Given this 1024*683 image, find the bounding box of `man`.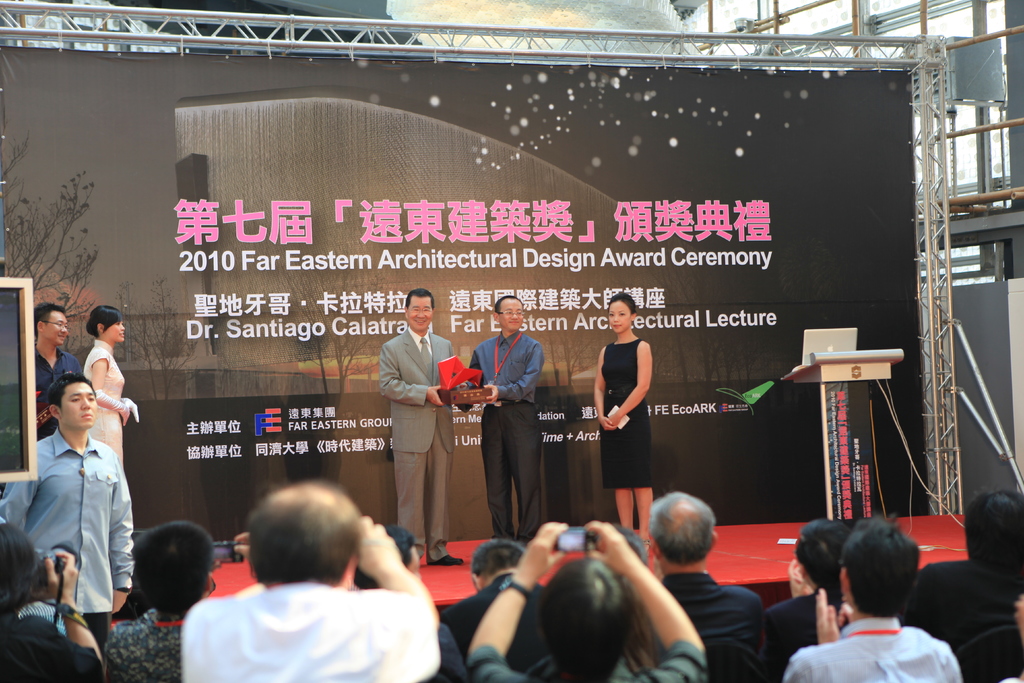
(438,539,547,676).
